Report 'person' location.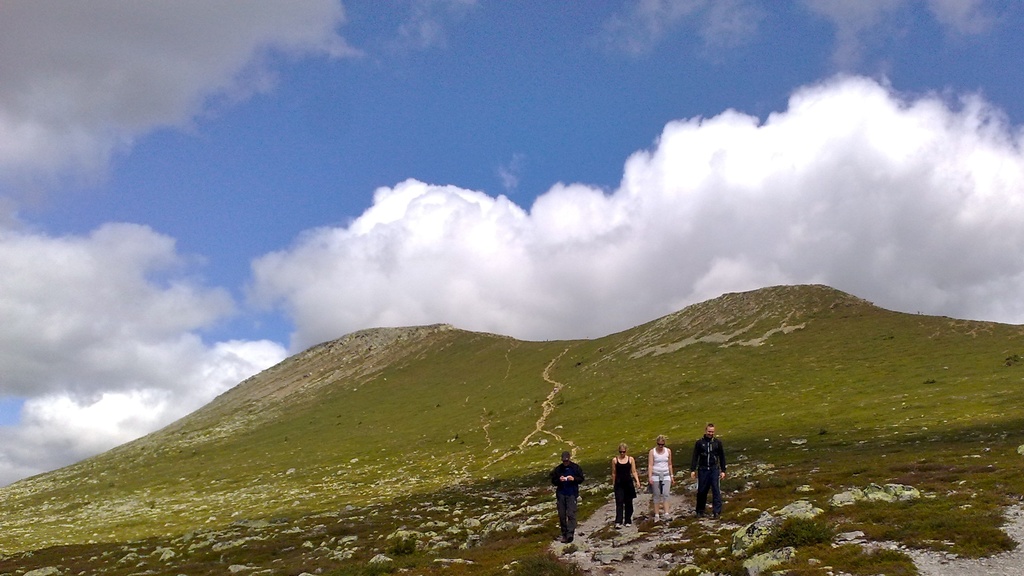
Report: [547, 450, 588, 543].
